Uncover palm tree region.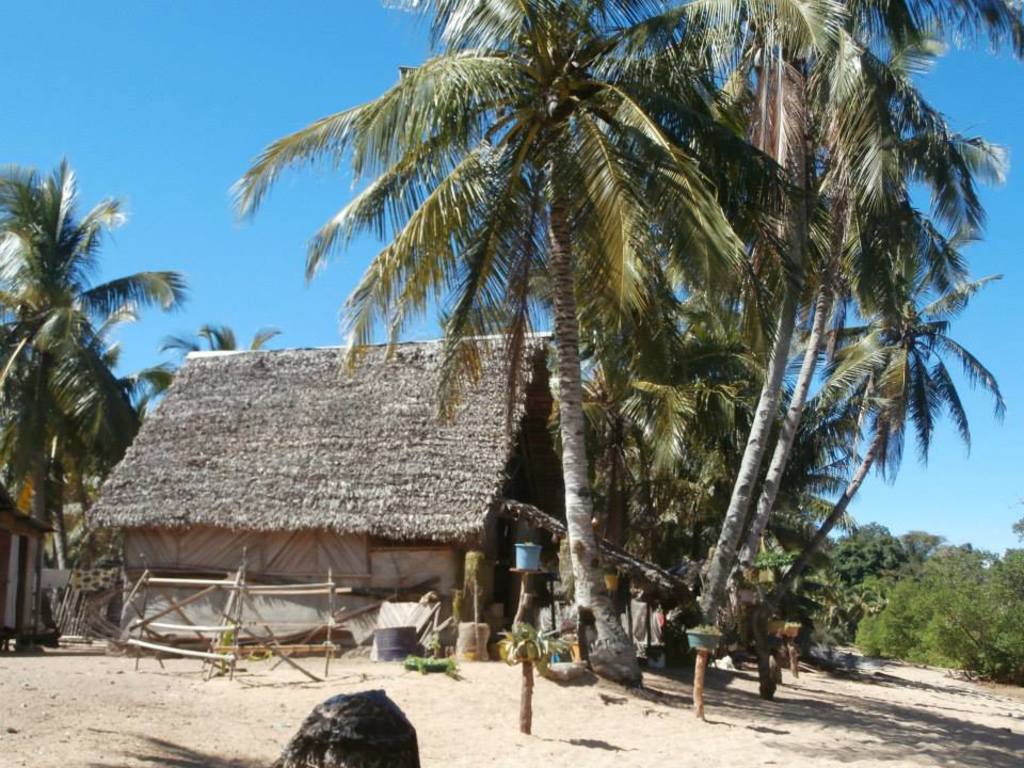
Uncovered: <box>10,189,127,554</box>.
